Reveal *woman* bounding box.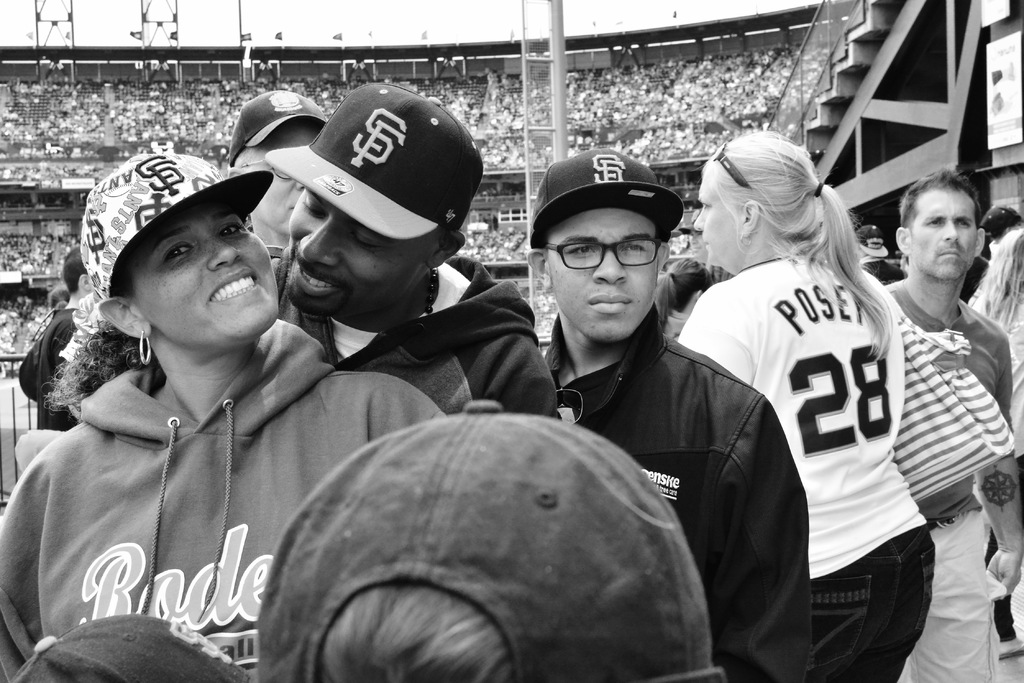
Revealed: (0, 150, 454, 682).
